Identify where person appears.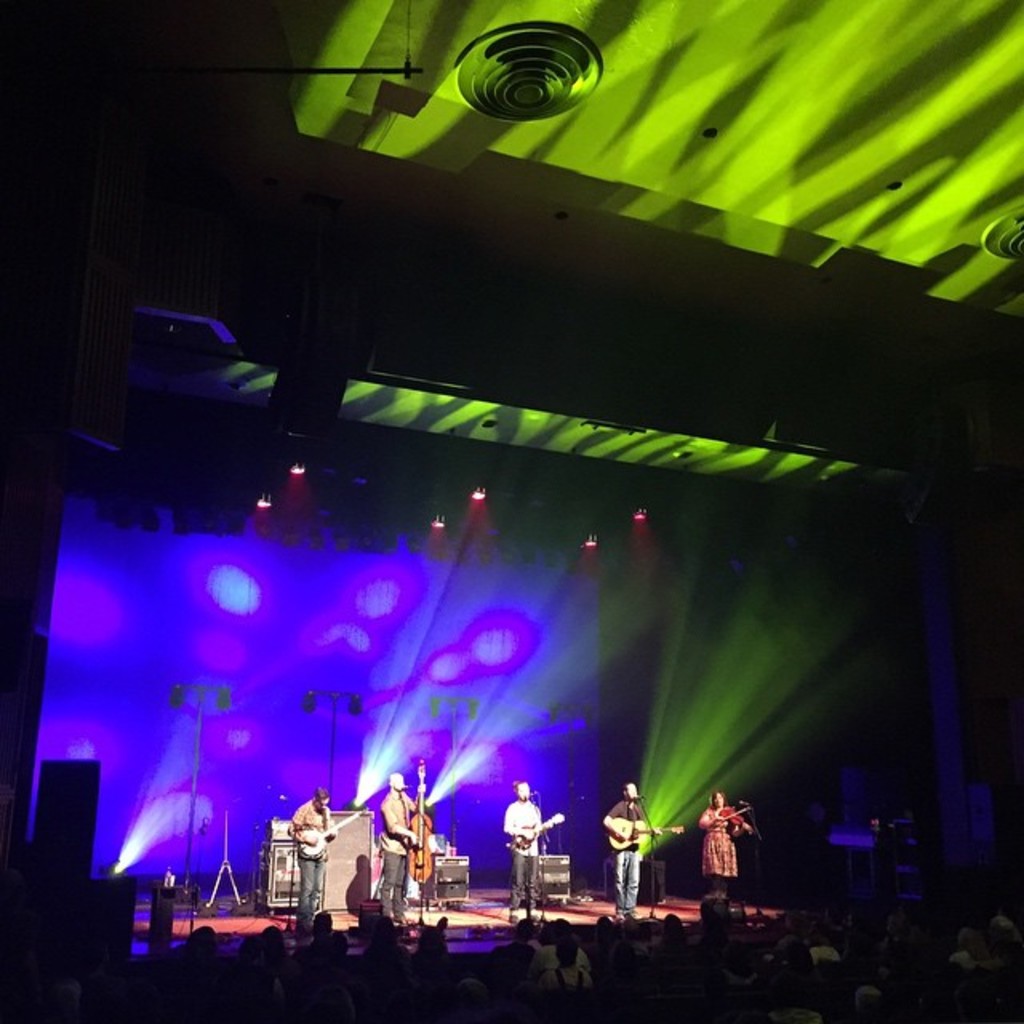
Appears at [x1=501, y1=779, x2=549, y2=928].
